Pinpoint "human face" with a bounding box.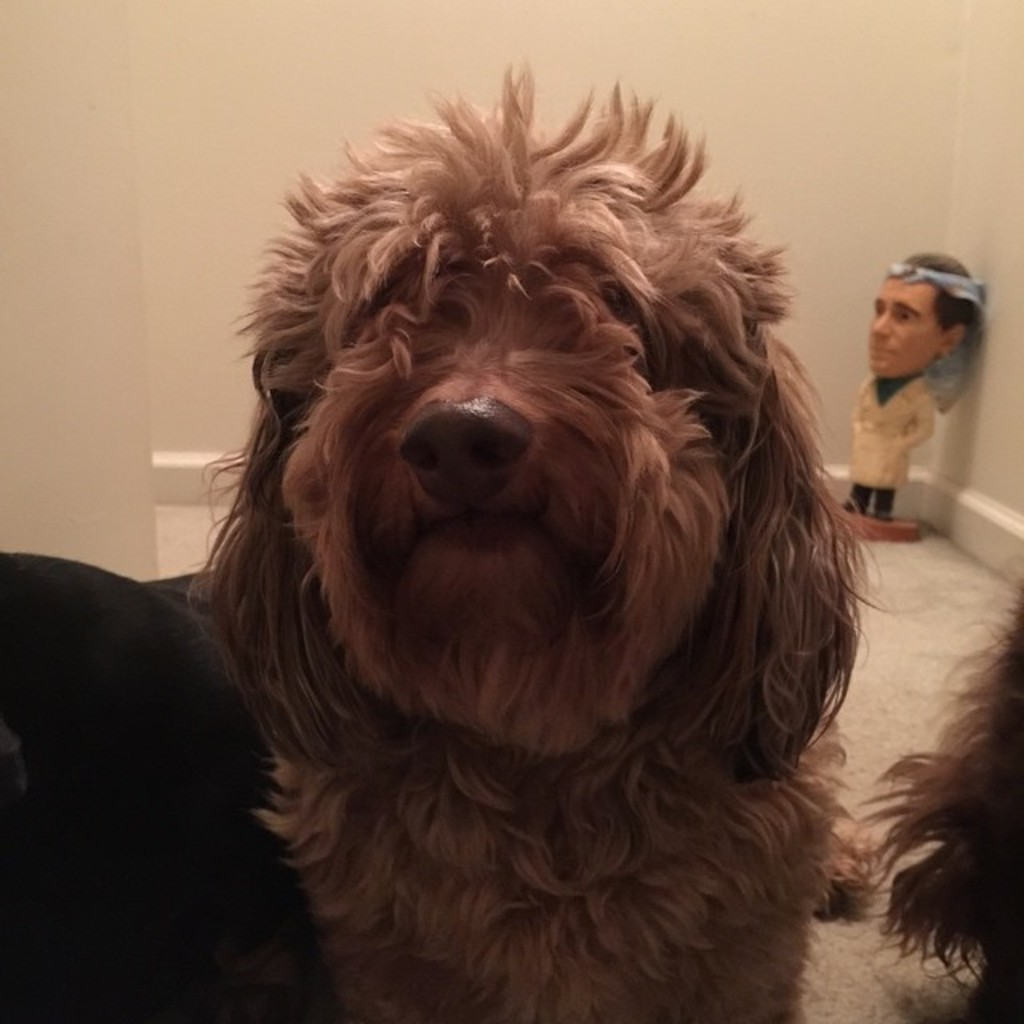
(left=867, top=272, right=949, bottom=381).
